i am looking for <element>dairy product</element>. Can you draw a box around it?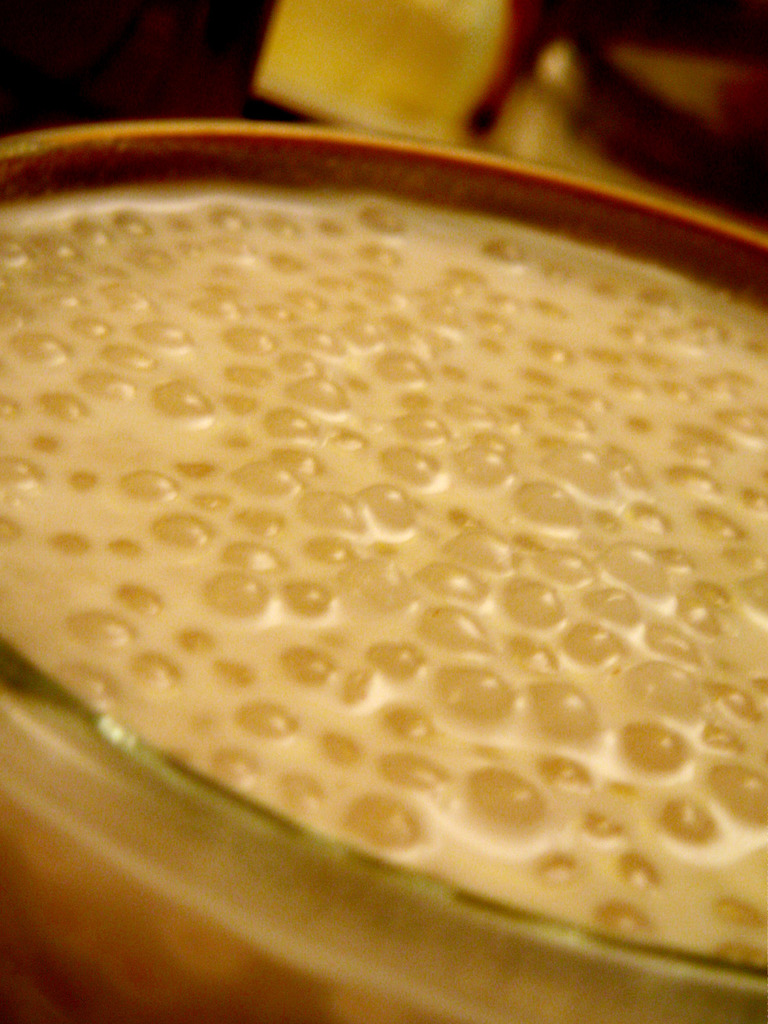
Sure, the bounding box is 0 112 767 941.
